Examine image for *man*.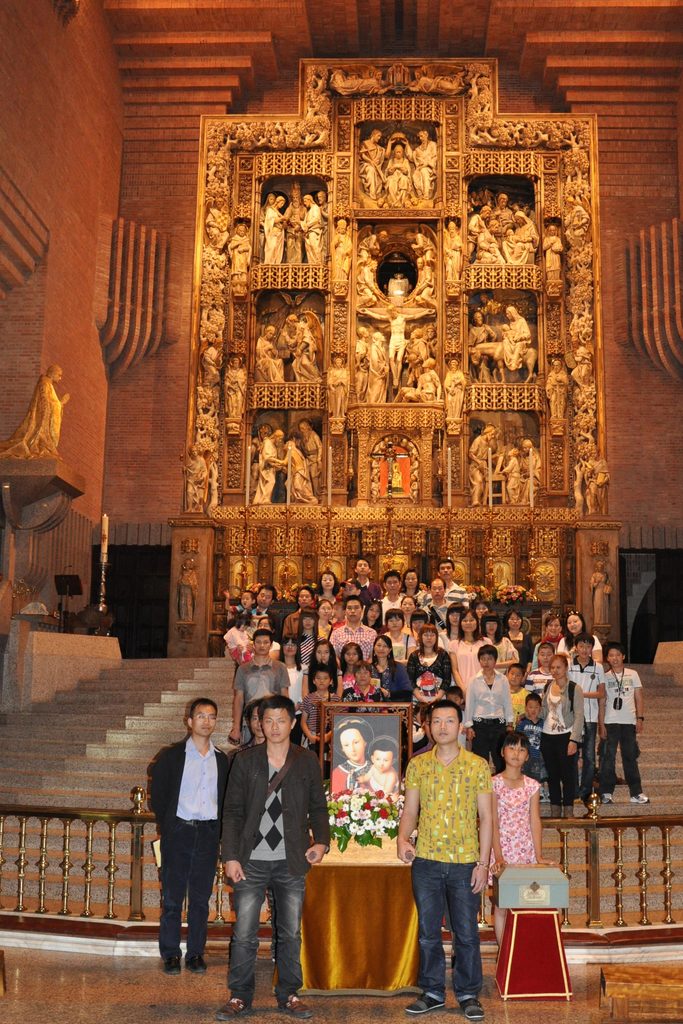
Examination result: 253, 428, 290, 506.
